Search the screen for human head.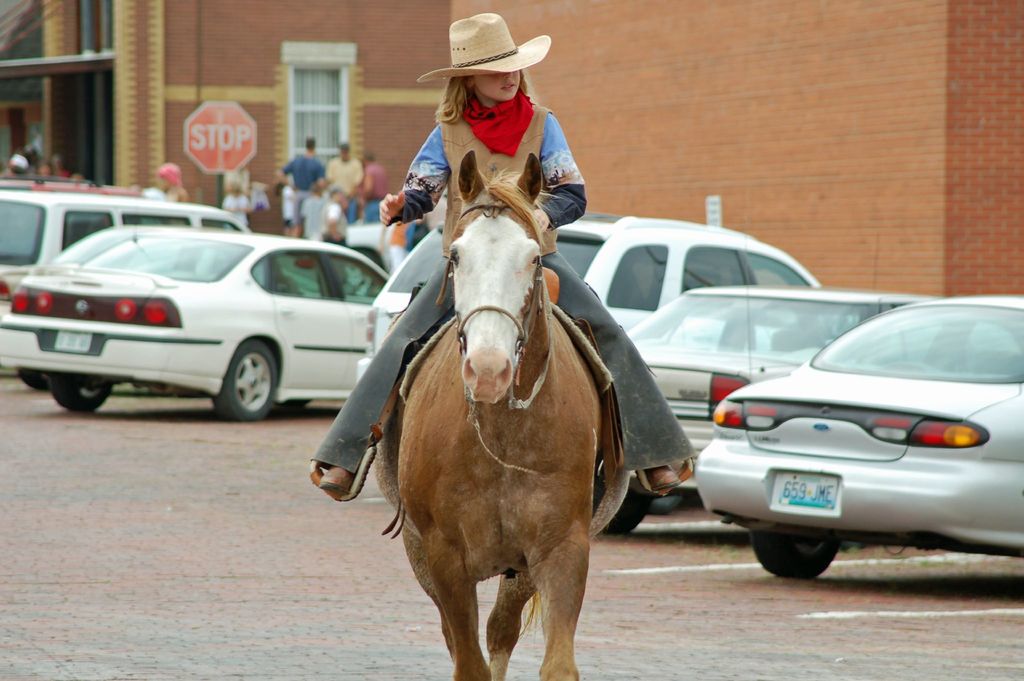
Found at locate(154, 162, 183, 184).
